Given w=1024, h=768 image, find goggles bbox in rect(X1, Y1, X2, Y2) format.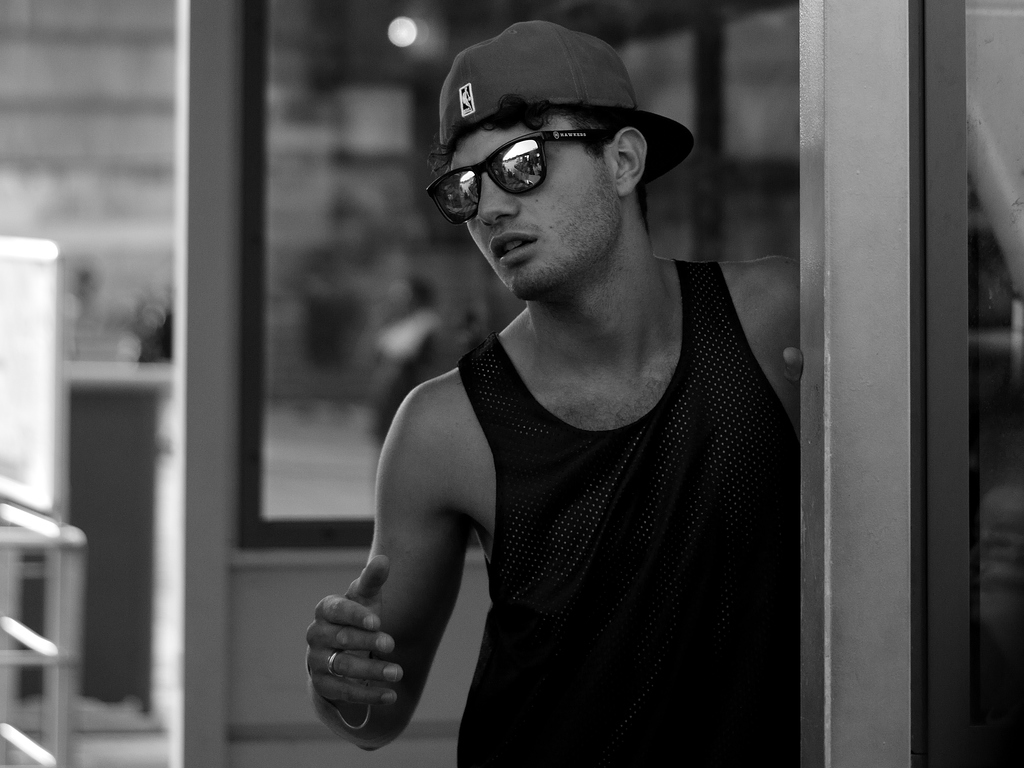
rect(427, 127, 608, 225).
